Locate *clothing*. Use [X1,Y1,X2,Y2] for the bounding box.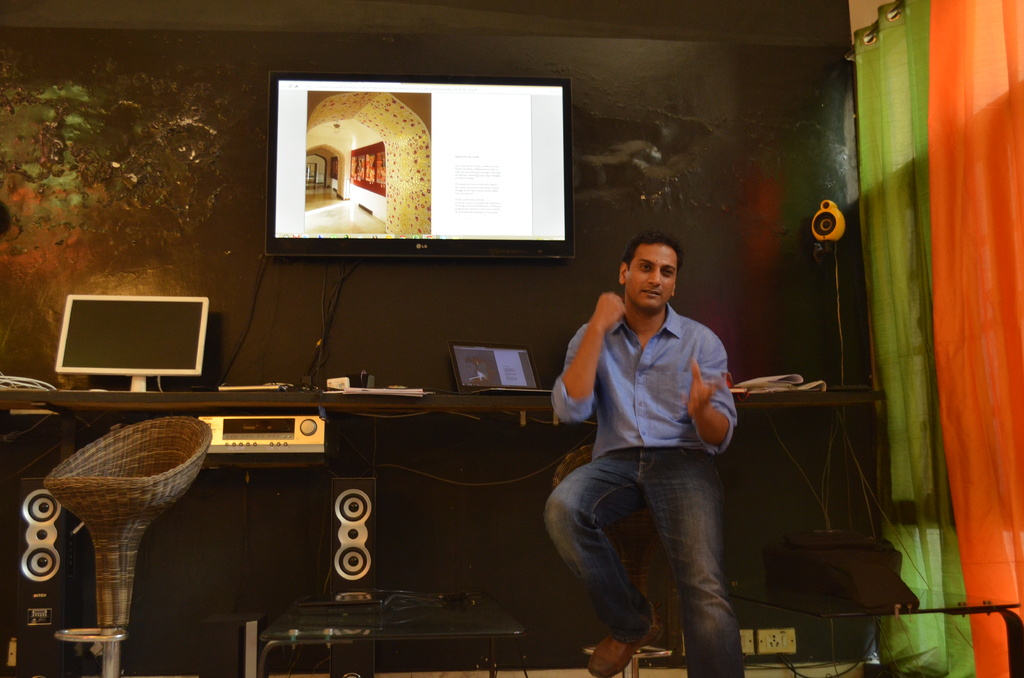
[550,301,740,677].
